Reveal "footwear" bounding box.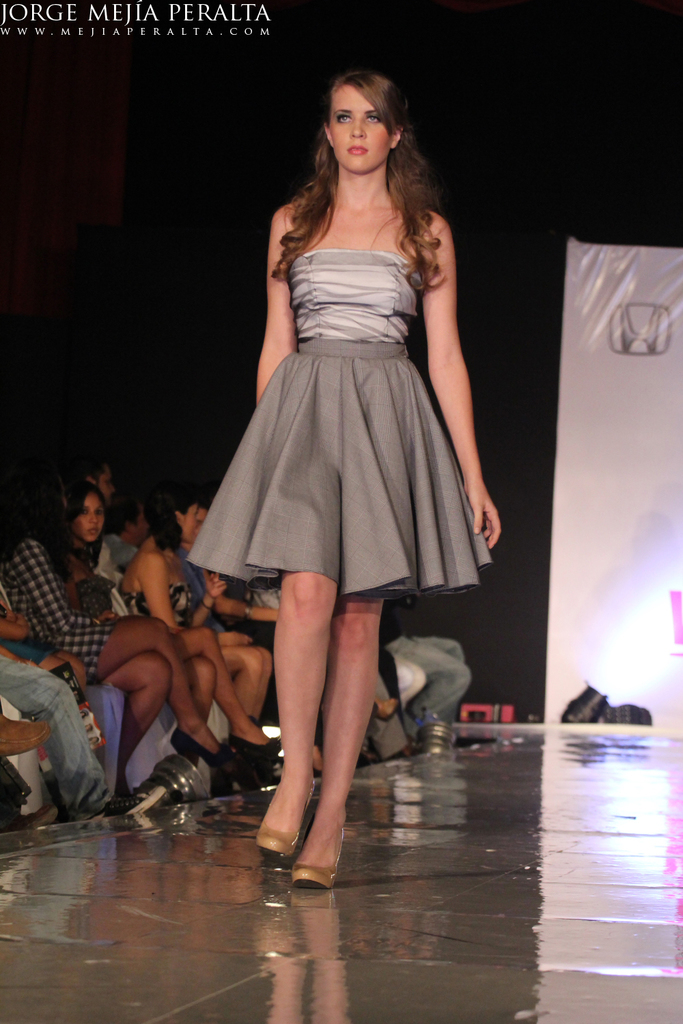
Revealed: rect(165, 729, 226, 760).
